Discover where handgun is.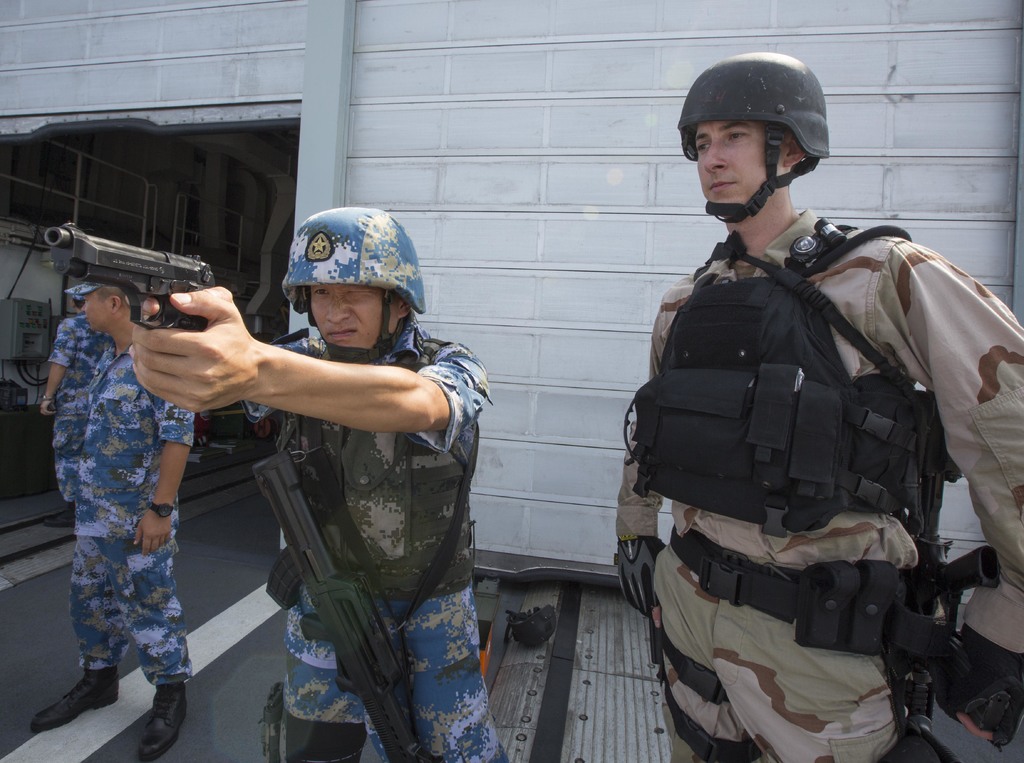
Discovered at box=[944, 546, 1005, 635].
